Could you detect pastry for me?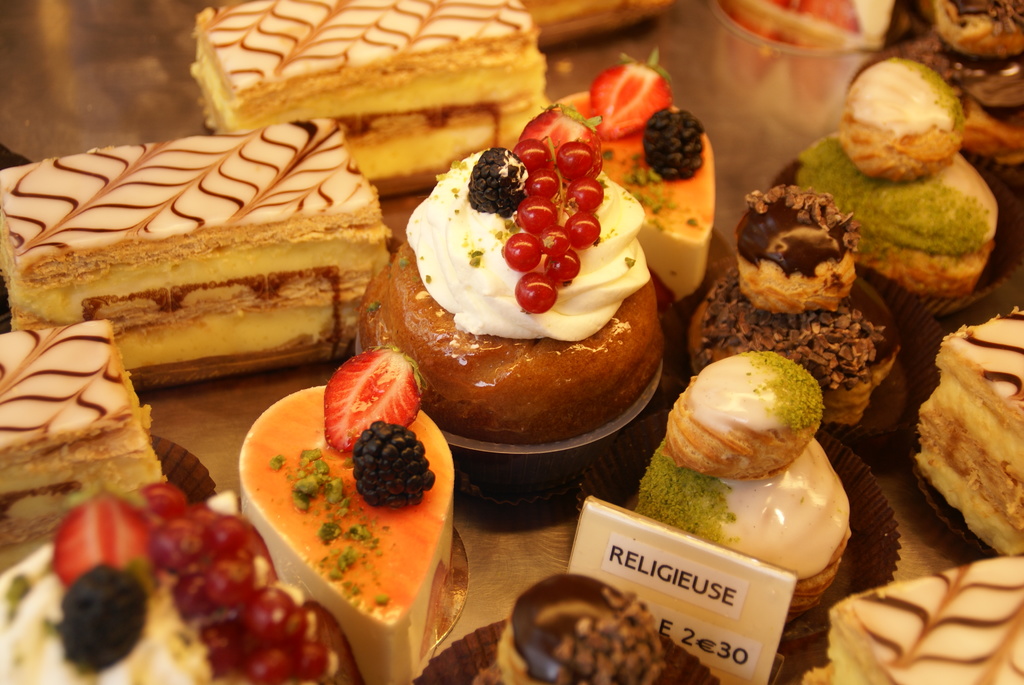
Detection result: (417, 572, 739, 684).
